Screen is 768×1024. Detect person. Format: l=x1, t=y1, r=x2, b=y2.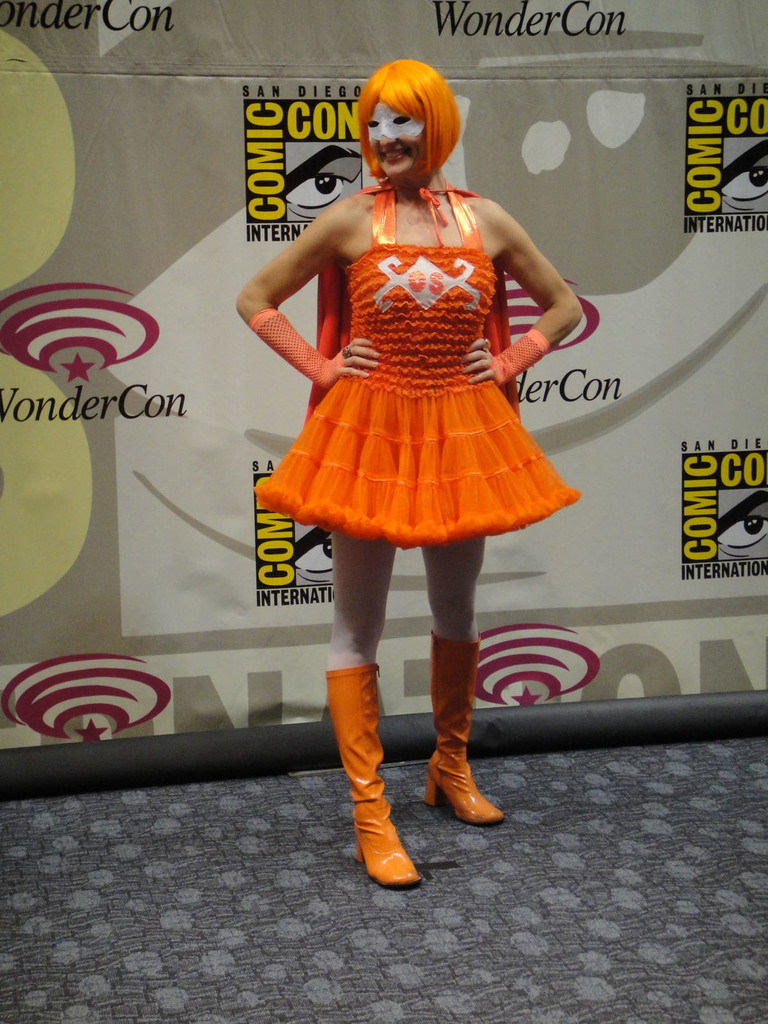
l=291, t=524, r=330, b=577.
